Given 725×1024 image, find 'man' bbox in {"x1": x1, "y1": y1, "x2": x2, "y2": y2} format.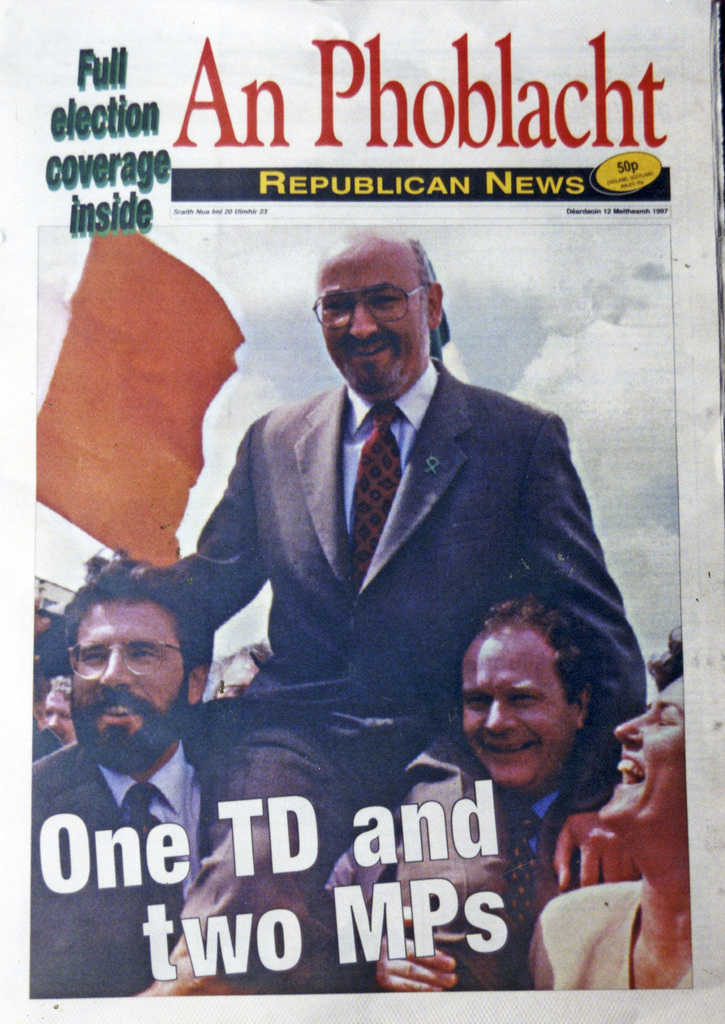
{"x1": 440, "y1": 585, "x2": 614, "y2": 996}.
